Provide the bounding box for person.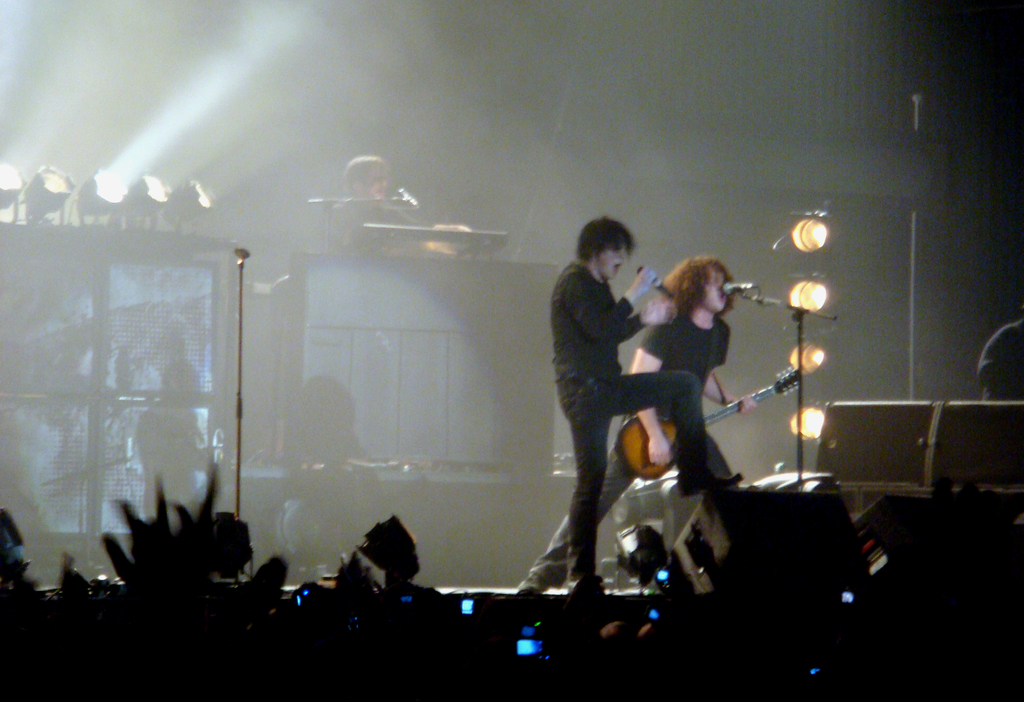
287, 587, 380, 701.
